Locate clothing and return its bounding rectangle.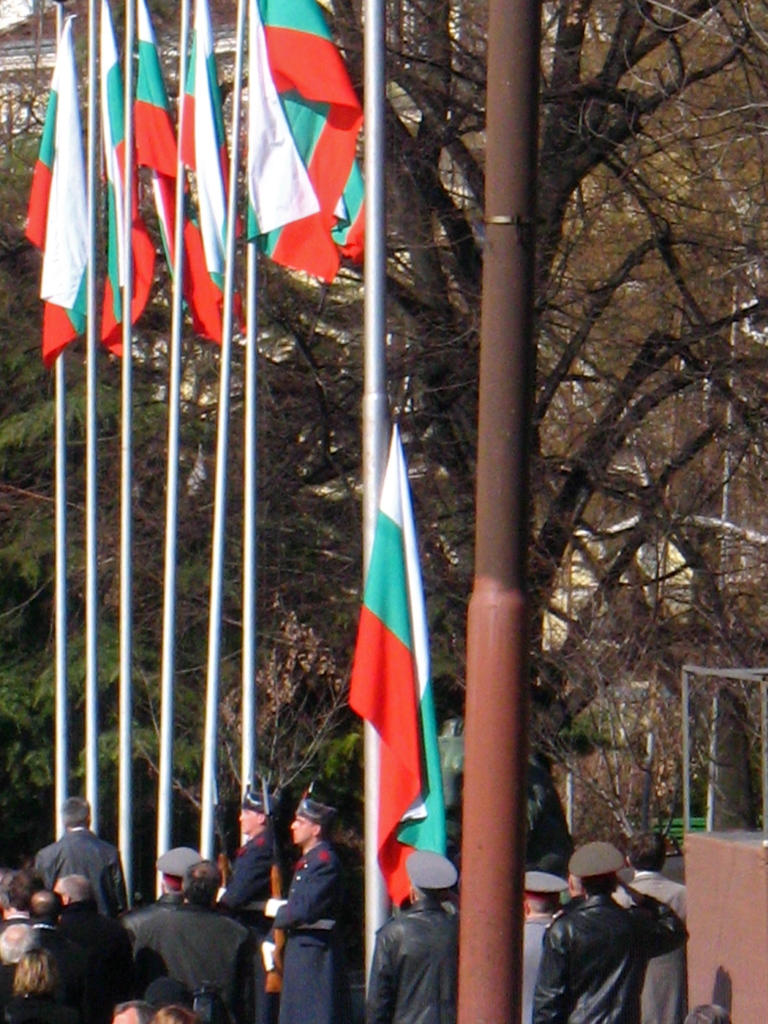
<box>603,867,691,1023</box>.
